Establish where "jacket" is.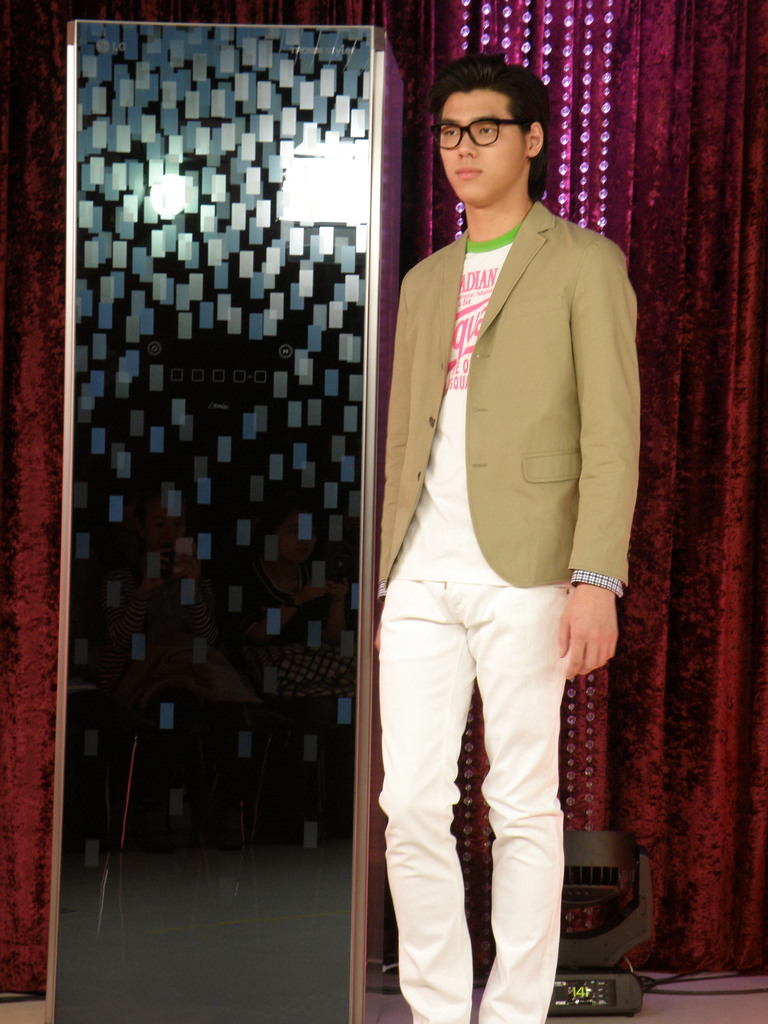
Established at <bbox>387, 138, 623, 587</bbox>.
